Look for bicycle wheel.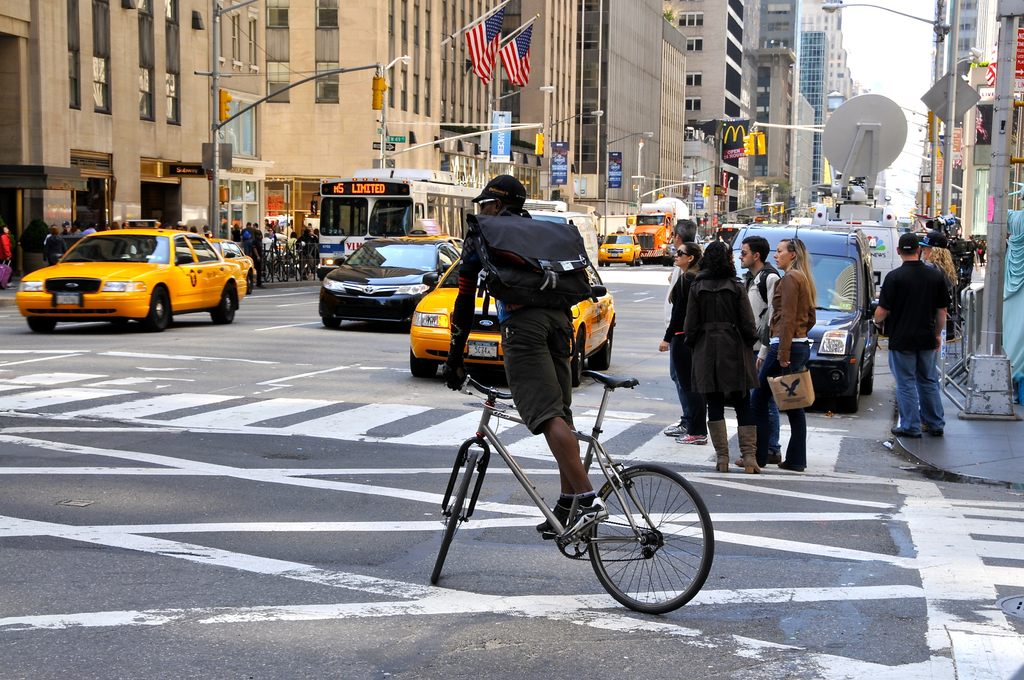
Found: [428, 449, 477, 581].
